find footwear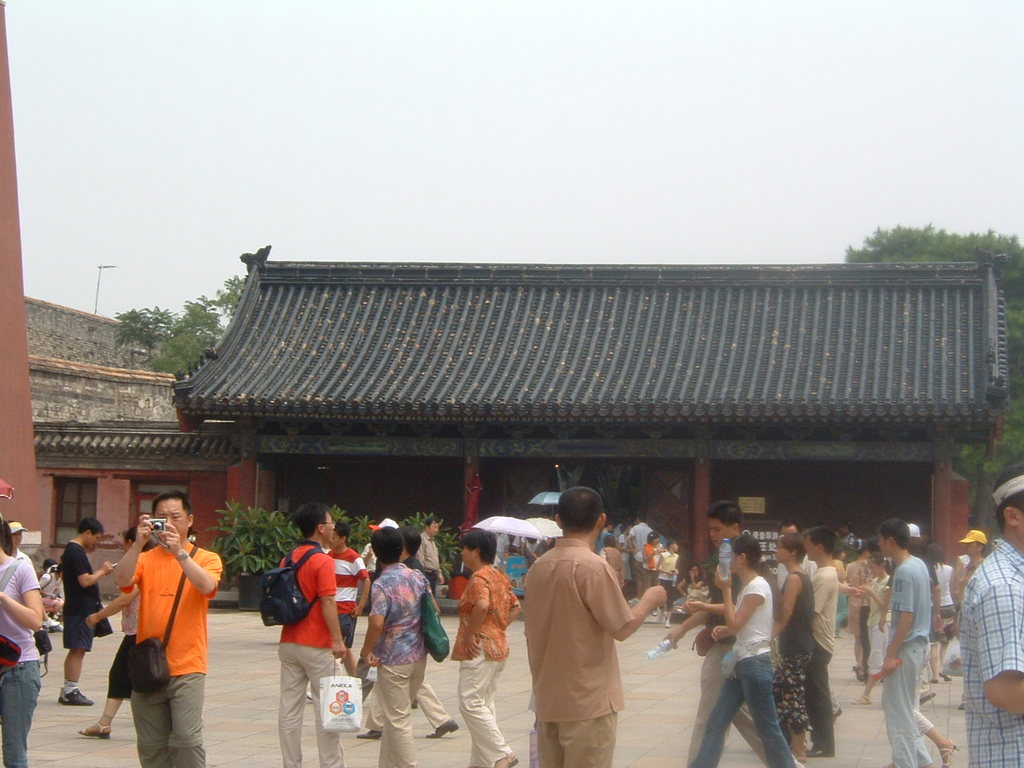
x1=665, y1=618, x2=670, y2=626
